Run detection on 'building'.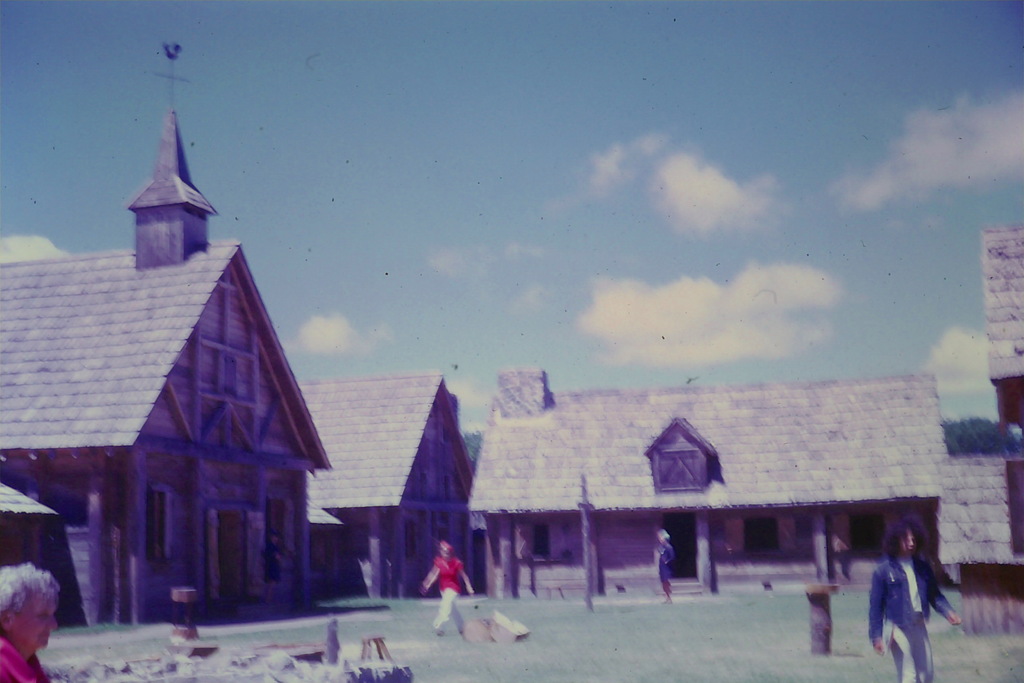
Result: [left=295, top=370, right=479, bottom=599].
